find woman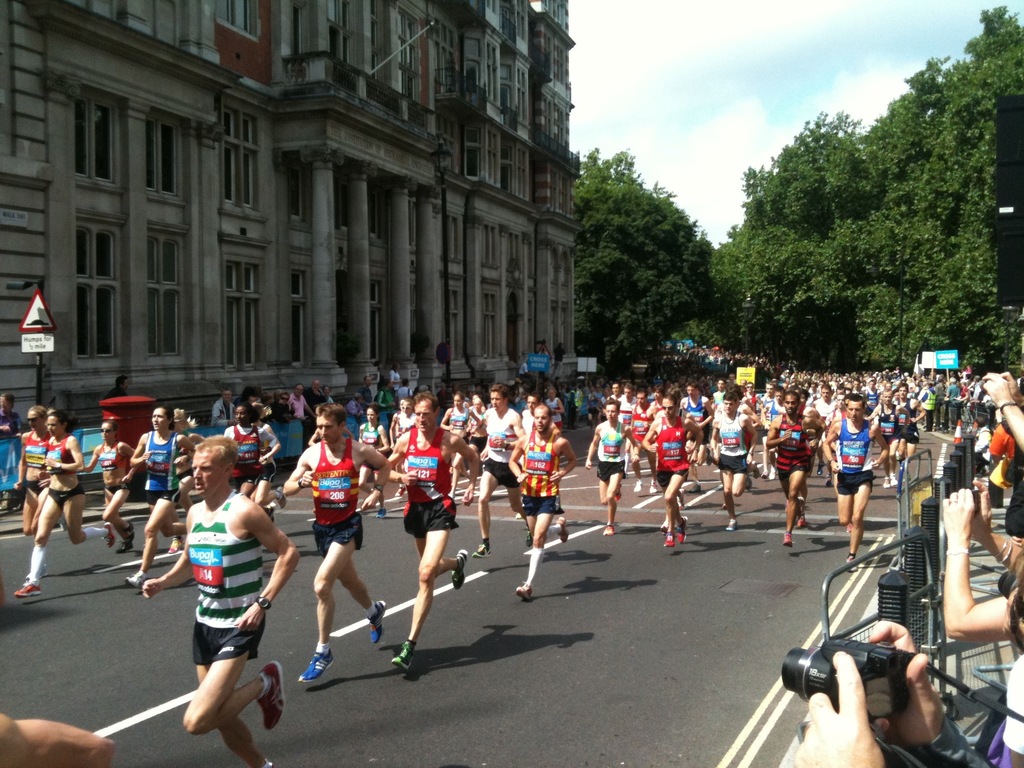
BBox(436, 388, 474, 496)
